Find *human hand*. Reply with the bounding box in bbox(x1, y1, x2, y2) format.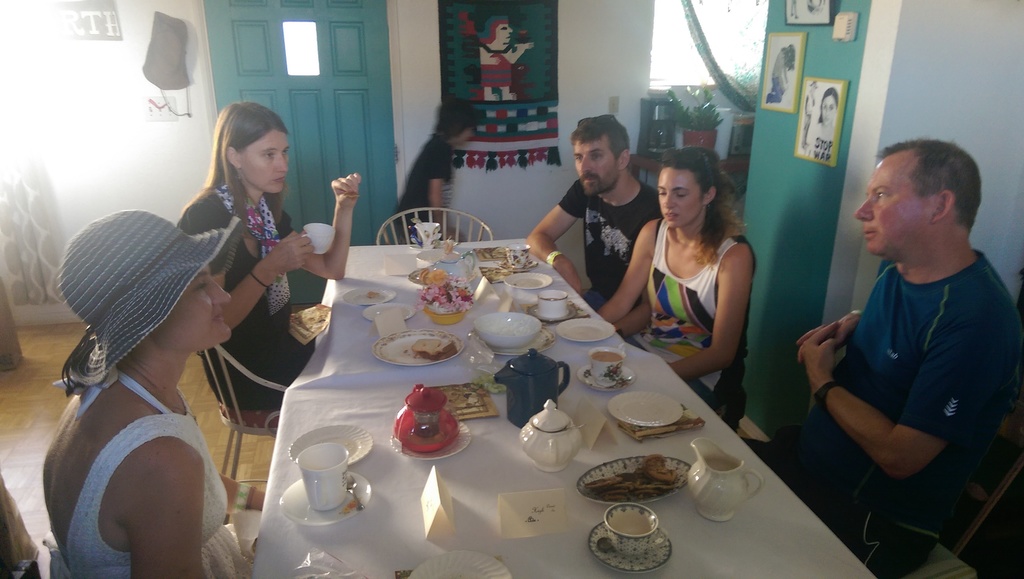
bbox(332, 170, 362, 202).
